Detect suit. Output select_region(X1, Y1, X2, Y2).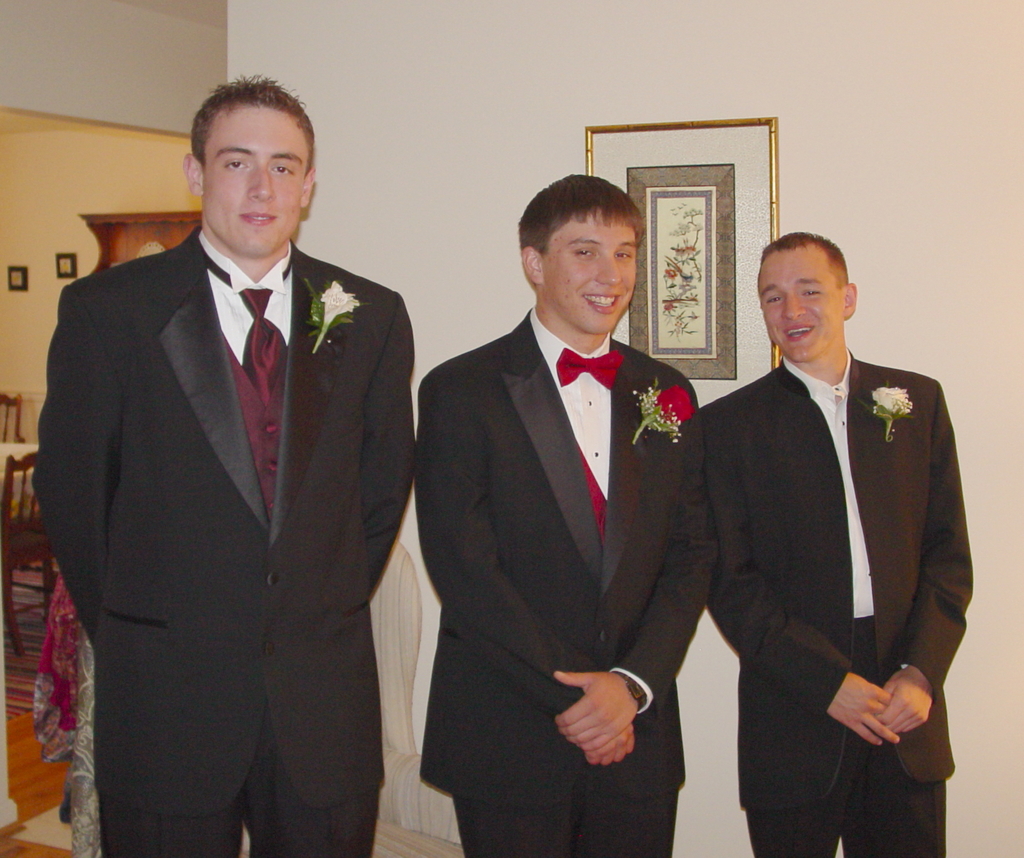
select_region(700, 358, 976, 857).
